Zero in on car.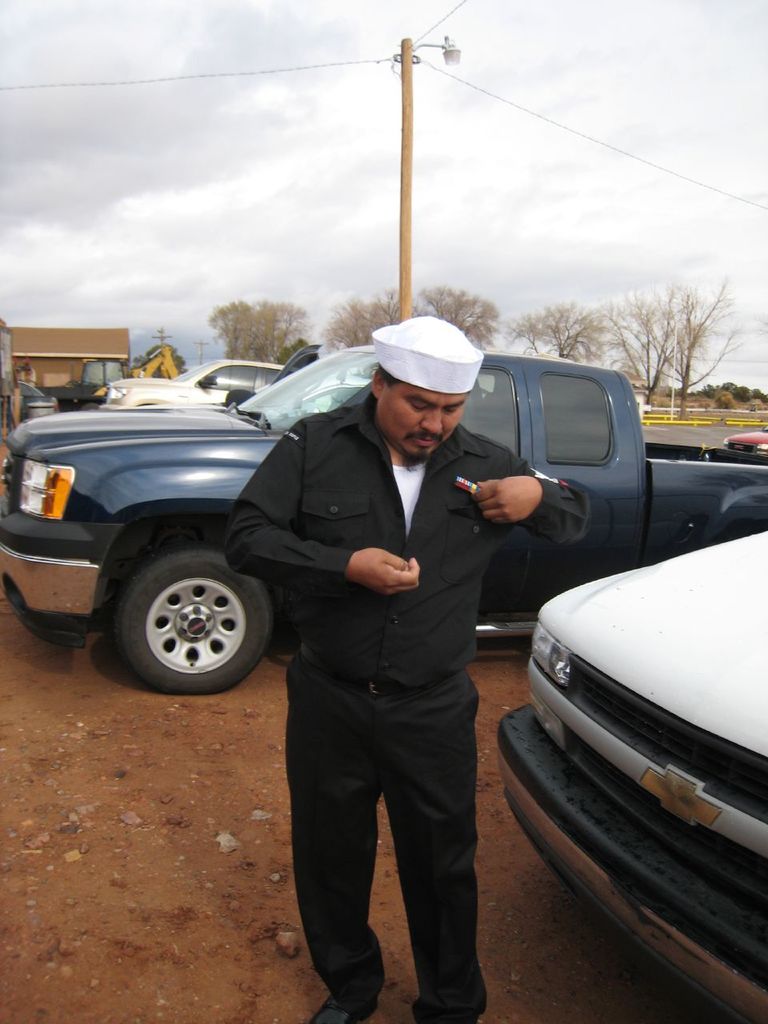
Zeroed in: select_region(0, 342, 767, 693).
